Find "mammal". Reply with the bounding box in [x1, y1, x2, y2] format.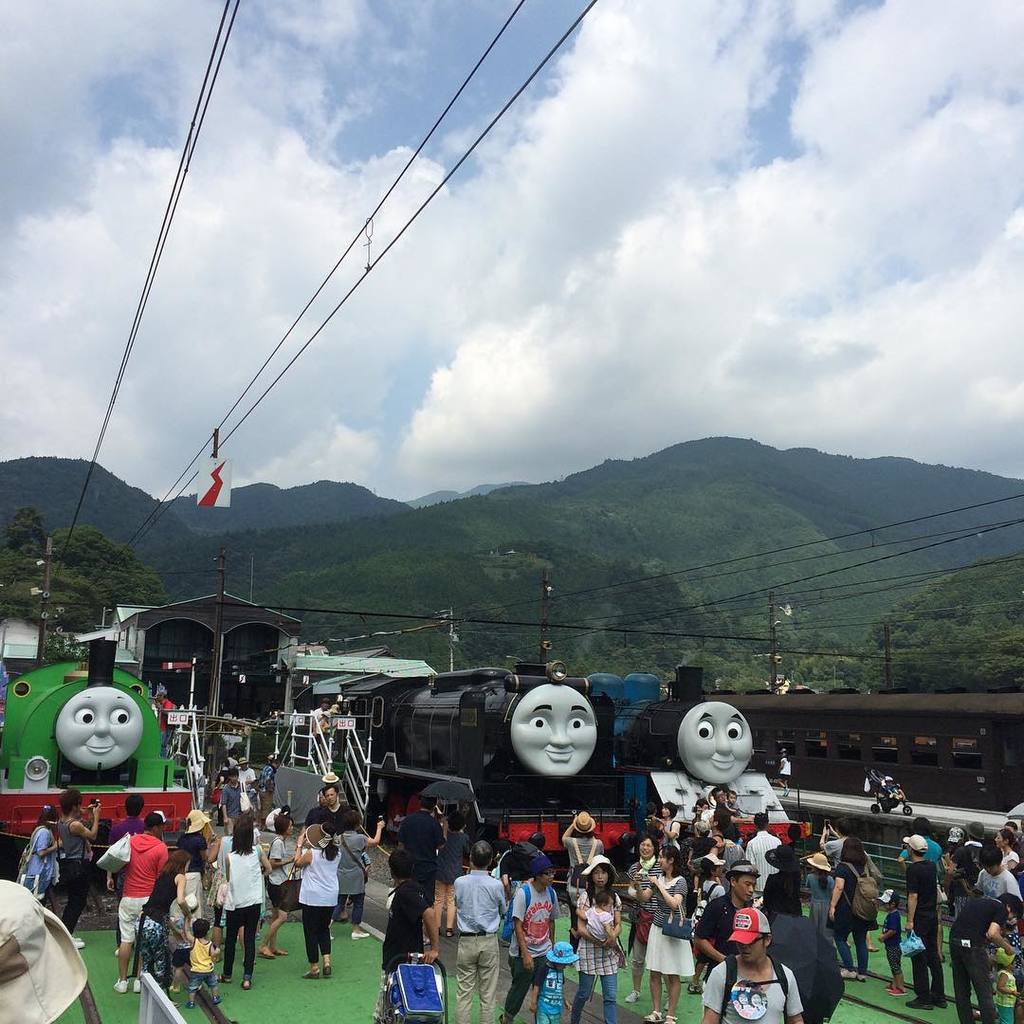
[170, 908, 196, 989].
